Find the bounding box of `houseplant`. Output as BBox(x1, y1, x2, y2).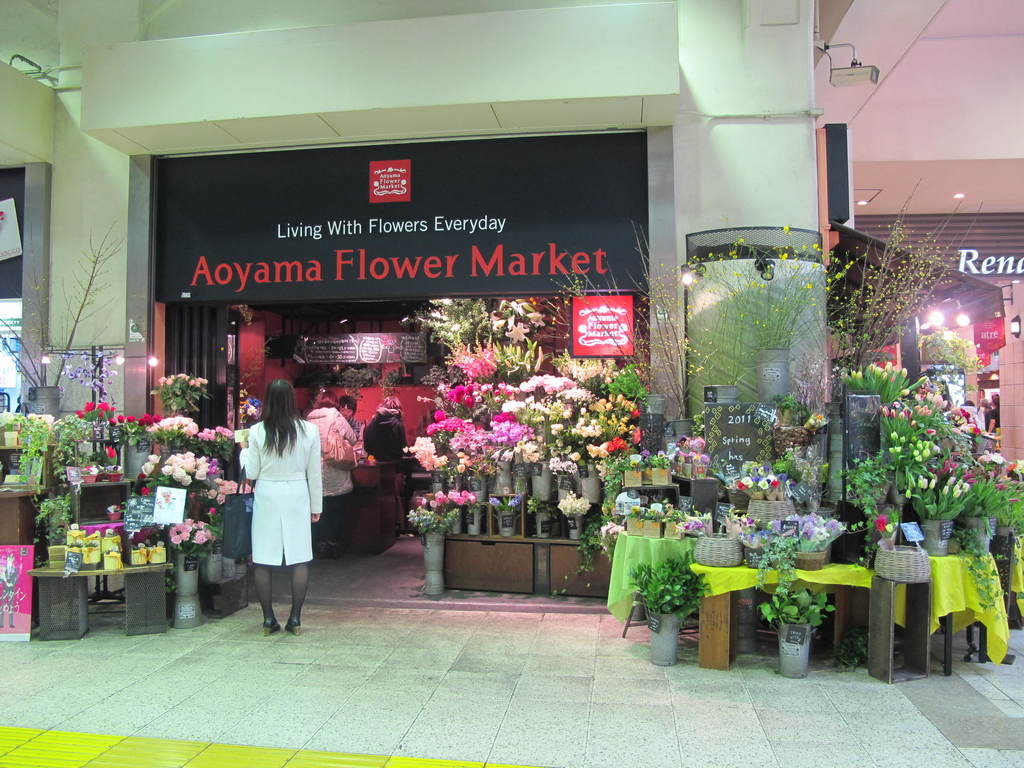
BBox(968, 460, 1006, 559).
